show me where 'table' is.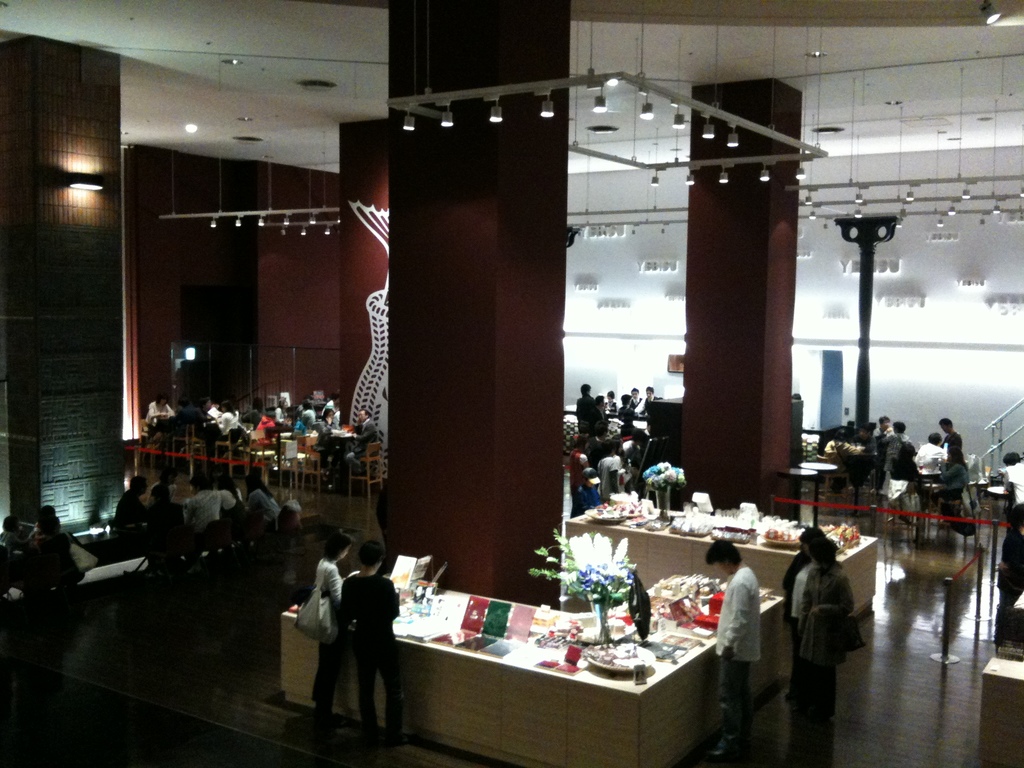
'table' is at [559,500,871,637].
